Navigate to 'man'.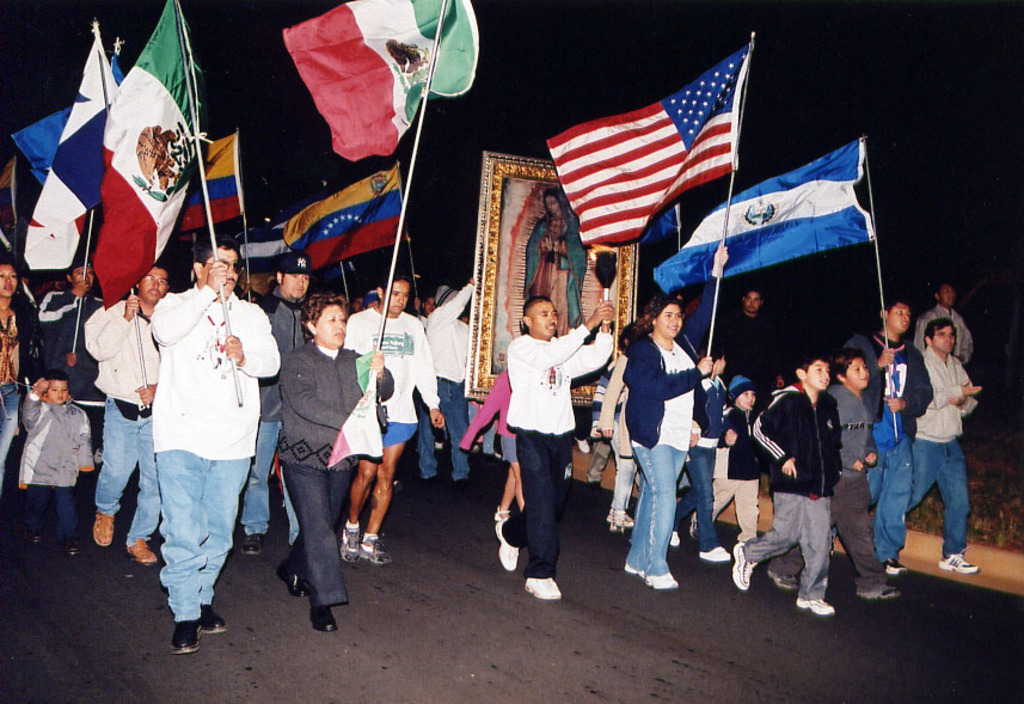
Navigation target: 913 287 971 374.
